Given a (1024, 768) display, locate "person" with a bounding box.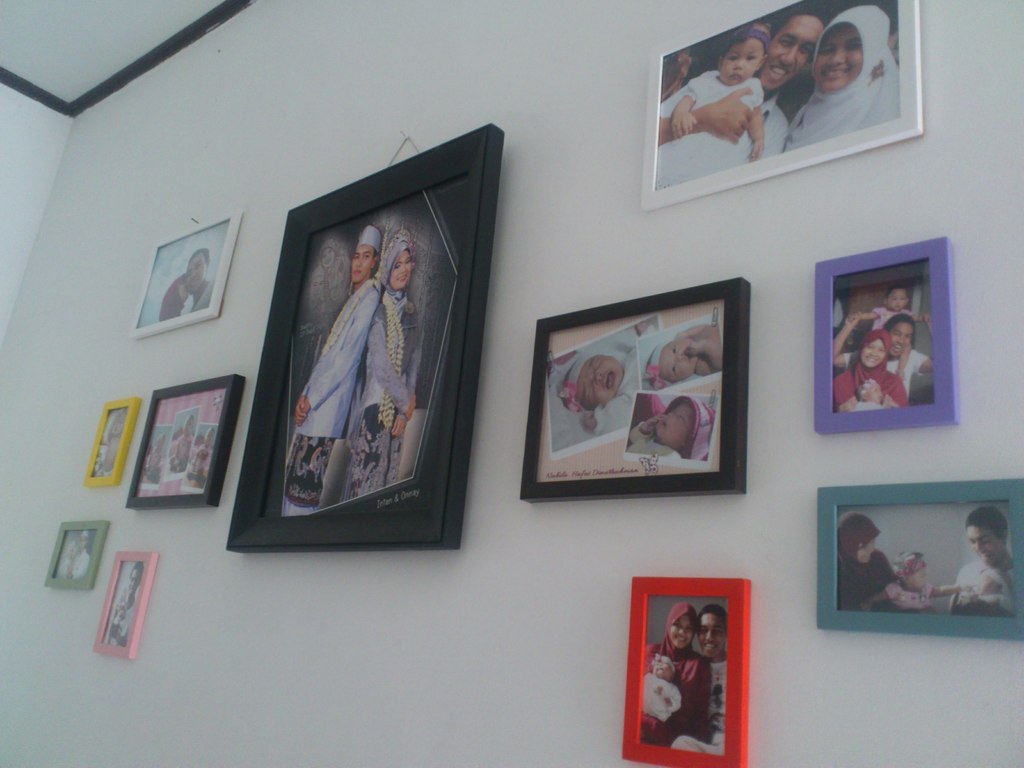
Located: (left=106, top=564, right=146, bottom=648).
